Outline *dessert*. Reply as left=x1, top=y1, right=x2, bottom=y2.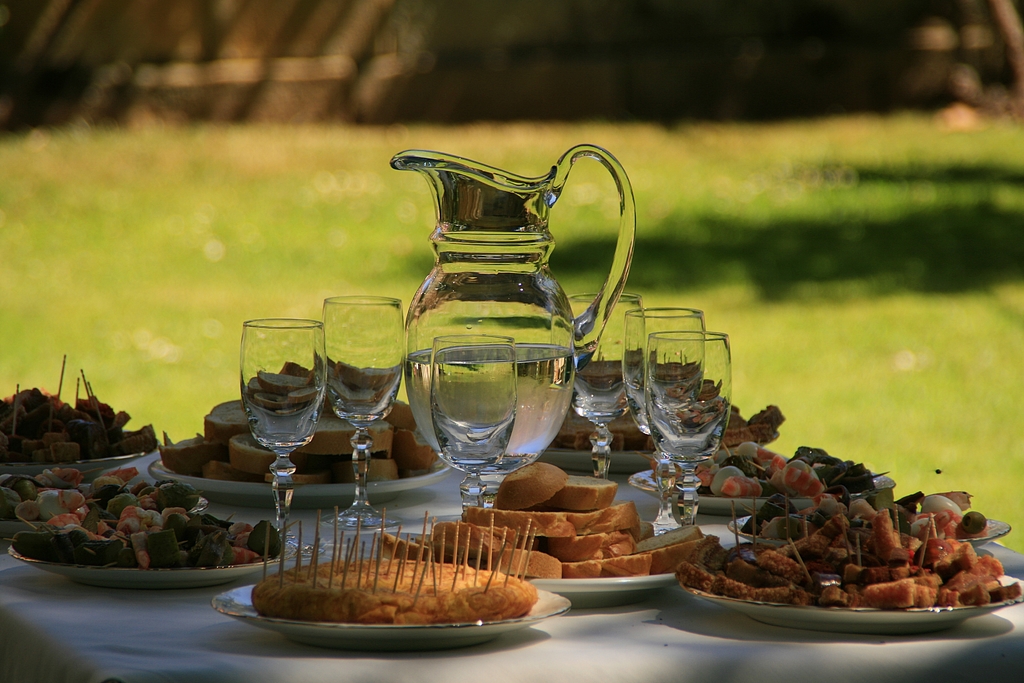
left=700, top=435, right=814, bottom=500.
